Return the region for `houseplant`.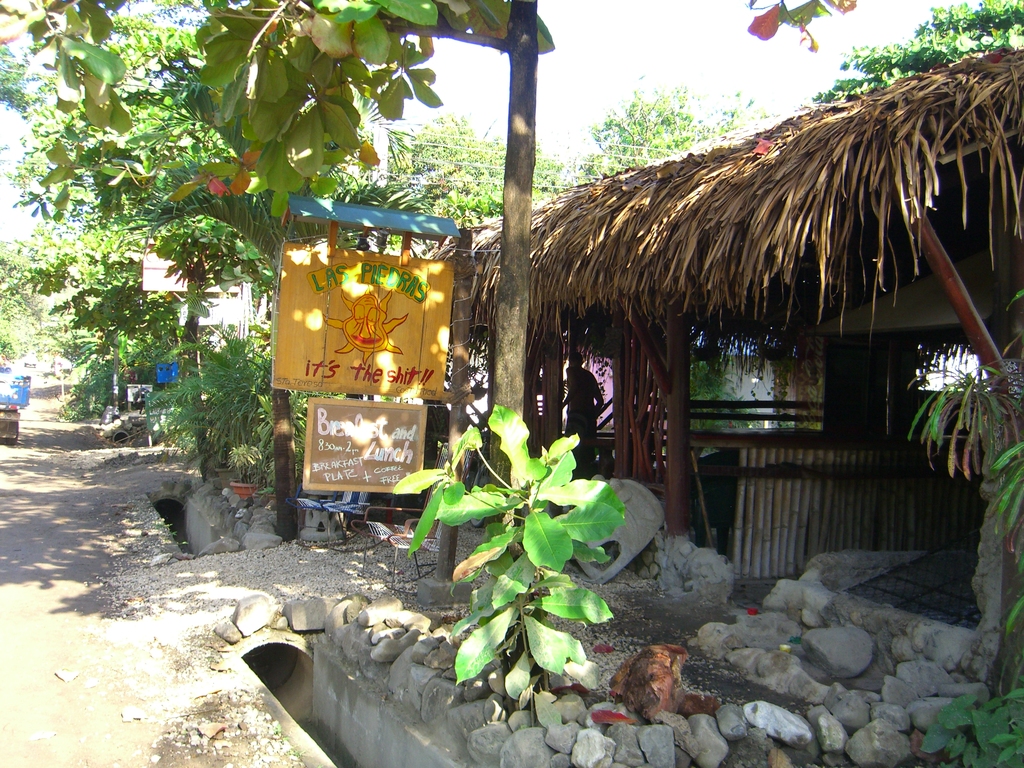
bbox(213, 316, 259, 488).
